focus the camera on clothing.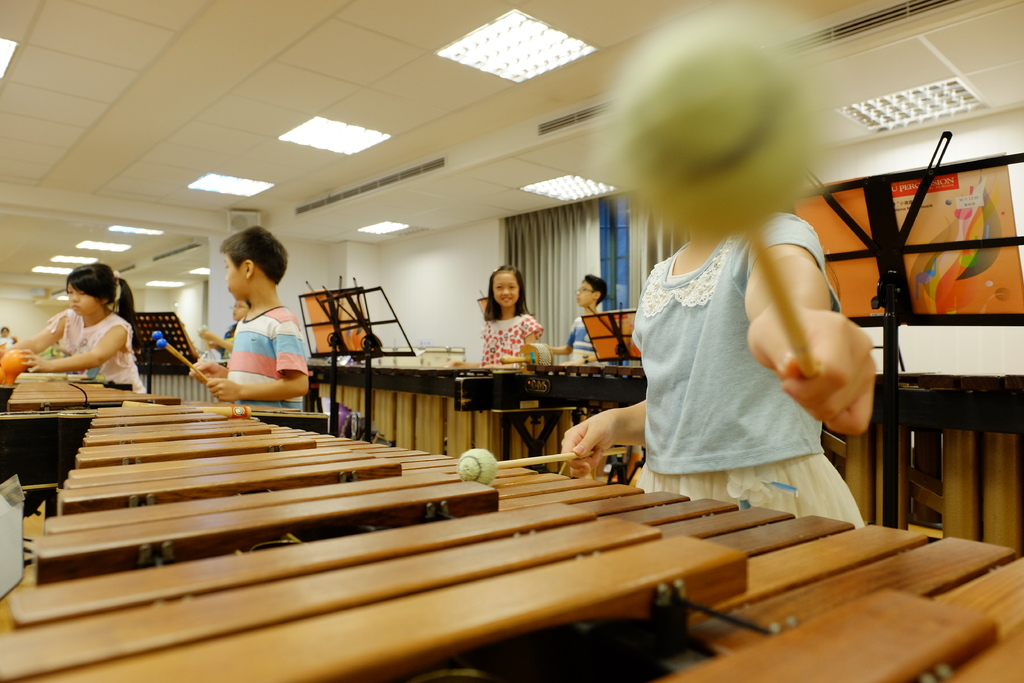
Focus region: x1=48 y1=310 x2=140 y2=398.
